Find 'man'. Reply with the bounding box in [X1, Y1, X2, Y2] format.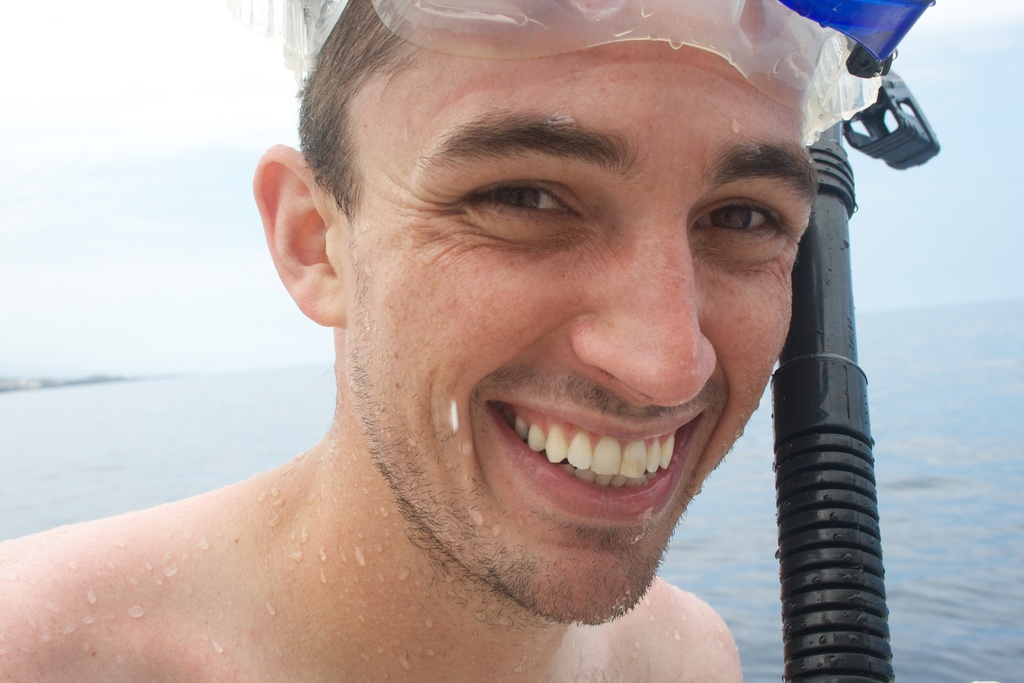
[3, 0, 933, 682].
